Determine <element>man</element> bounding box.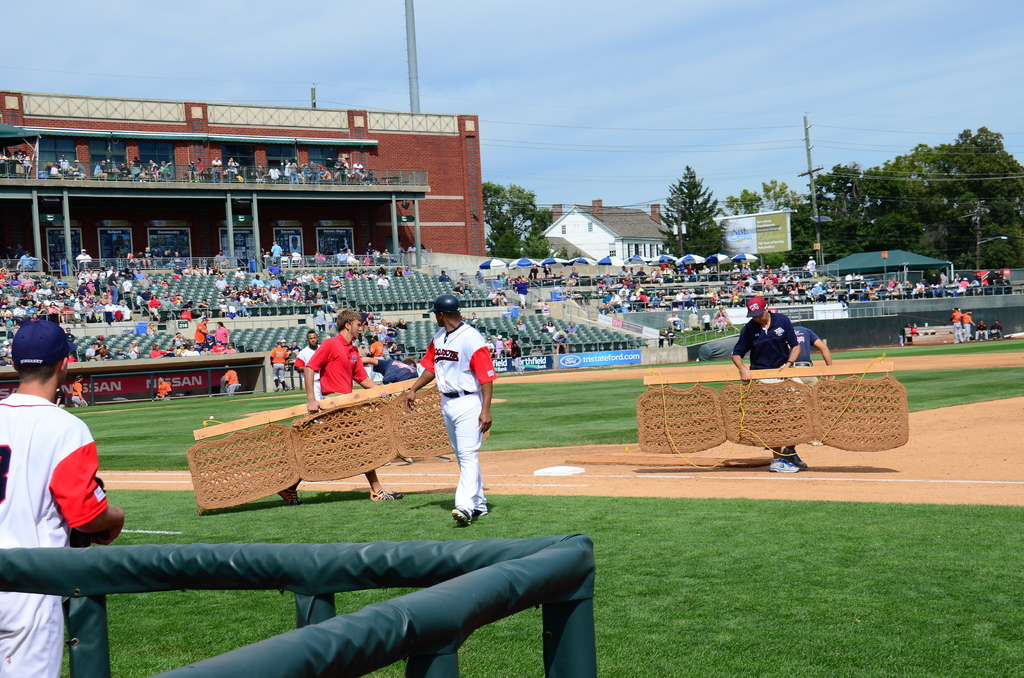
Determined: <box>401,293,497,528</box>.
